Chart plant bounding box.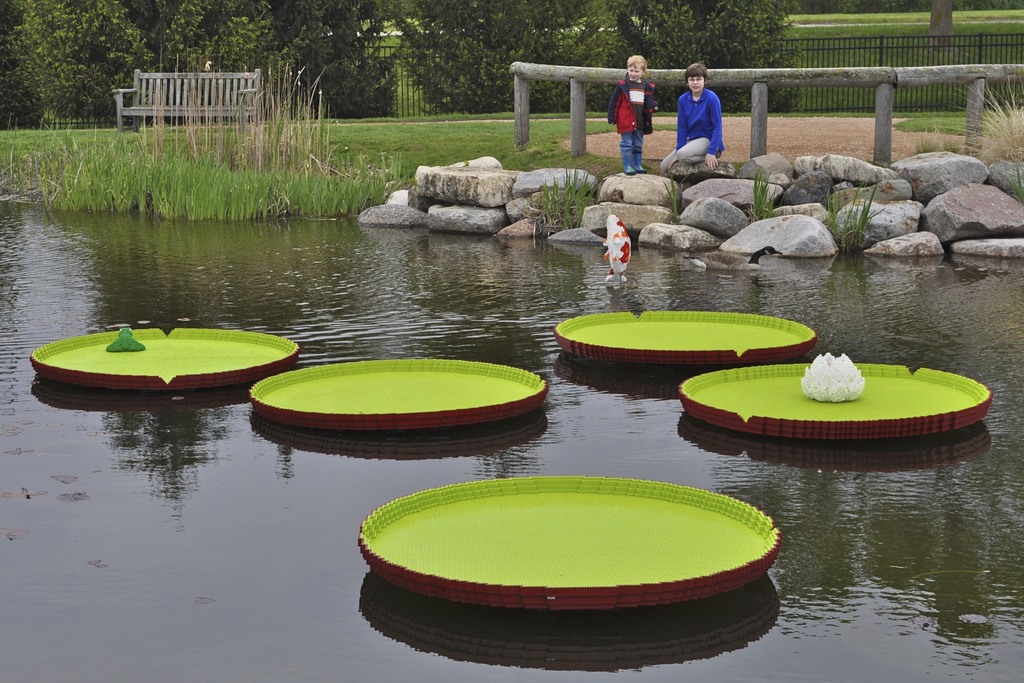
Charted: box(51, 70, 394, 224).
